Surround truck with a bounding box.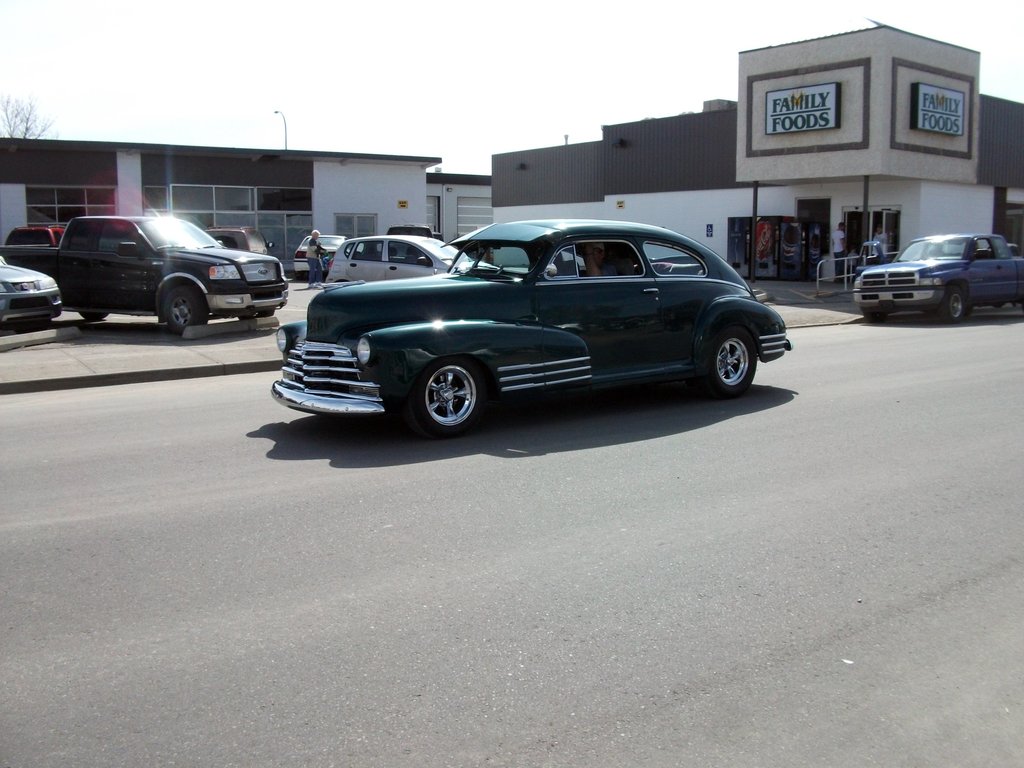
205, 226, 269, 257.
